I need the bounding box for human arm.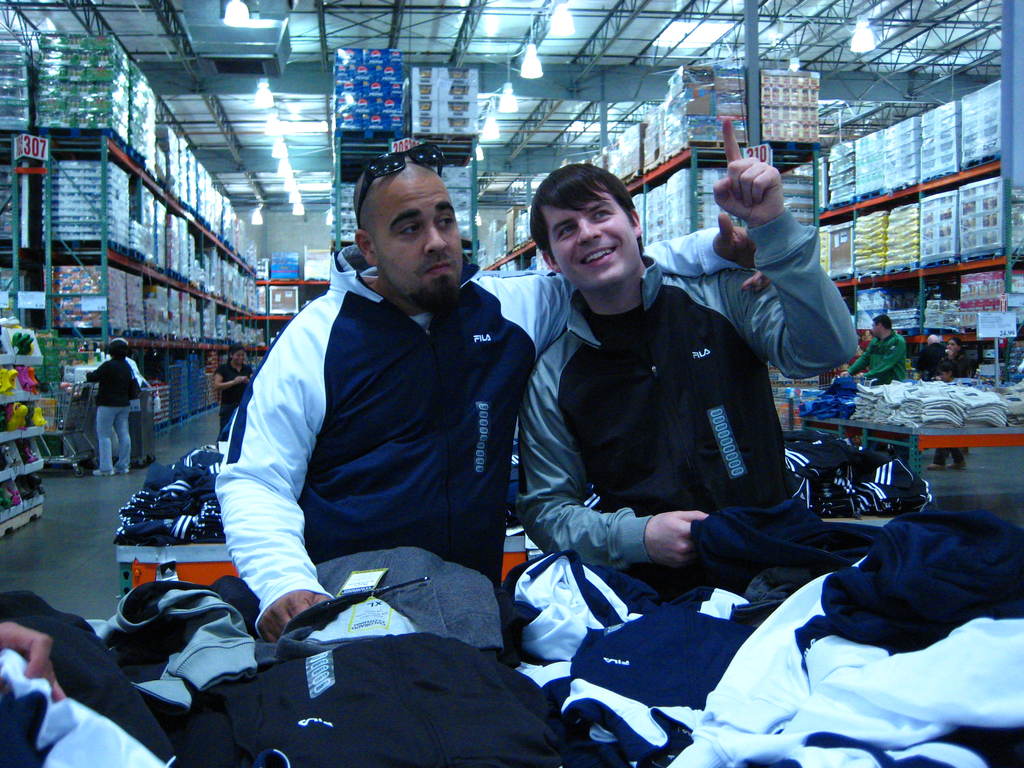
Here it is: (847, 349, 872, 371).
